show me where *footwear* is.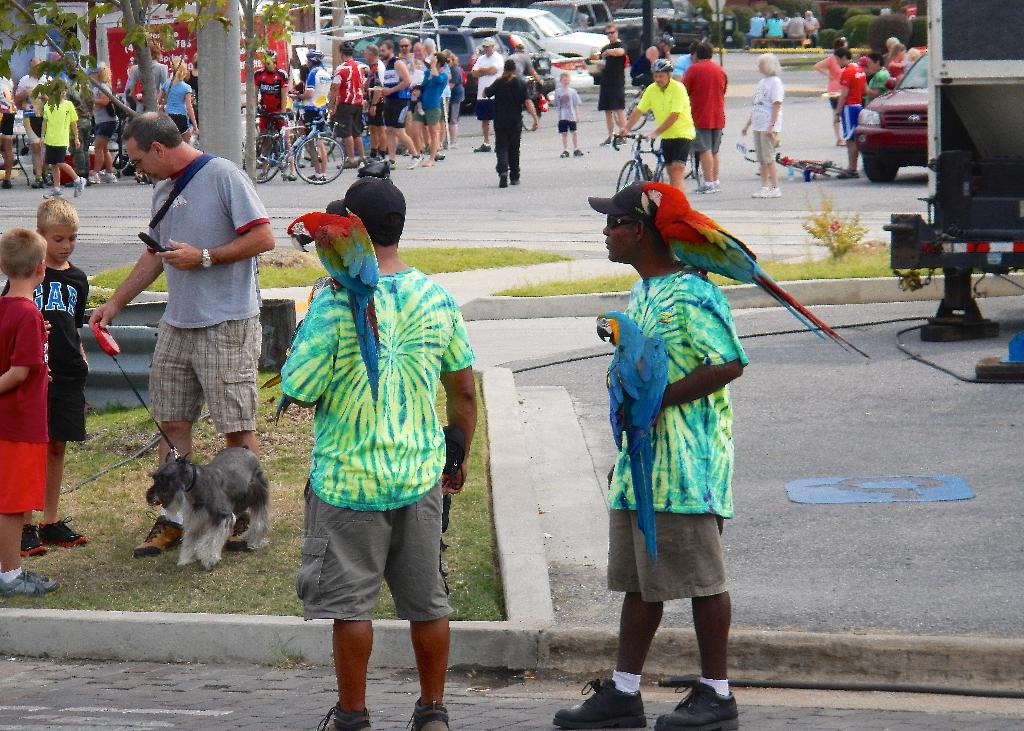
*footwear* is at 765 187 780 197.
